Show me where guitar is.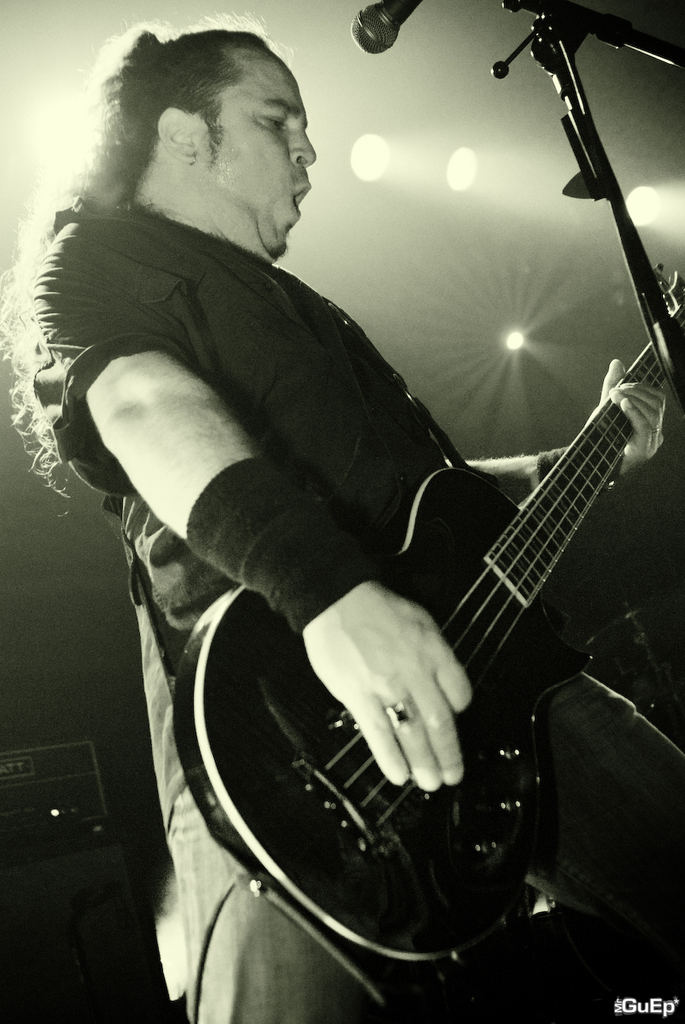
guitar is at [155, 258, 684, 977].
